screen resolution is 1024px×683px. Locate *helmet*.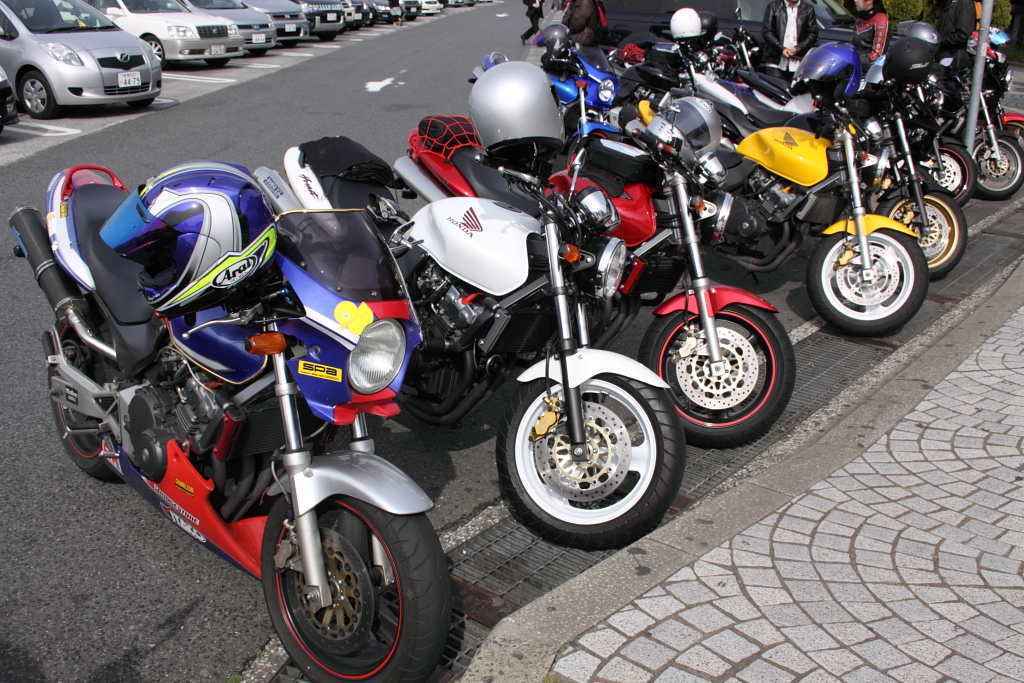
[451, 57, 570, 171].
